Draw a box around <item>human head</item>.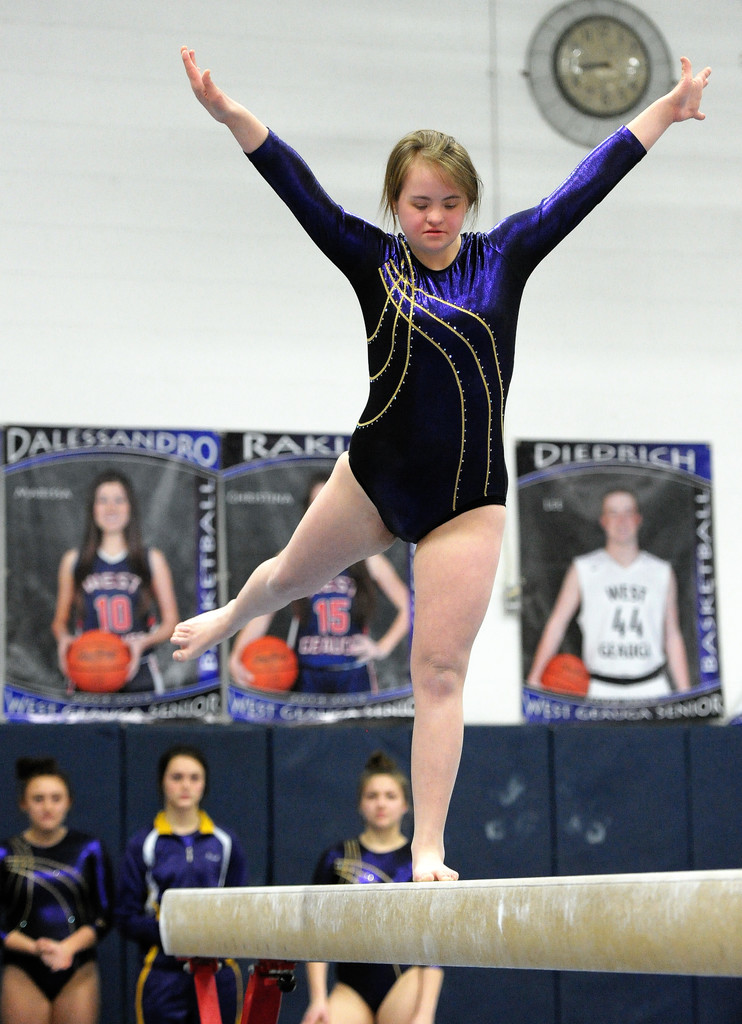
select_region(20, 769, 74, 835).
